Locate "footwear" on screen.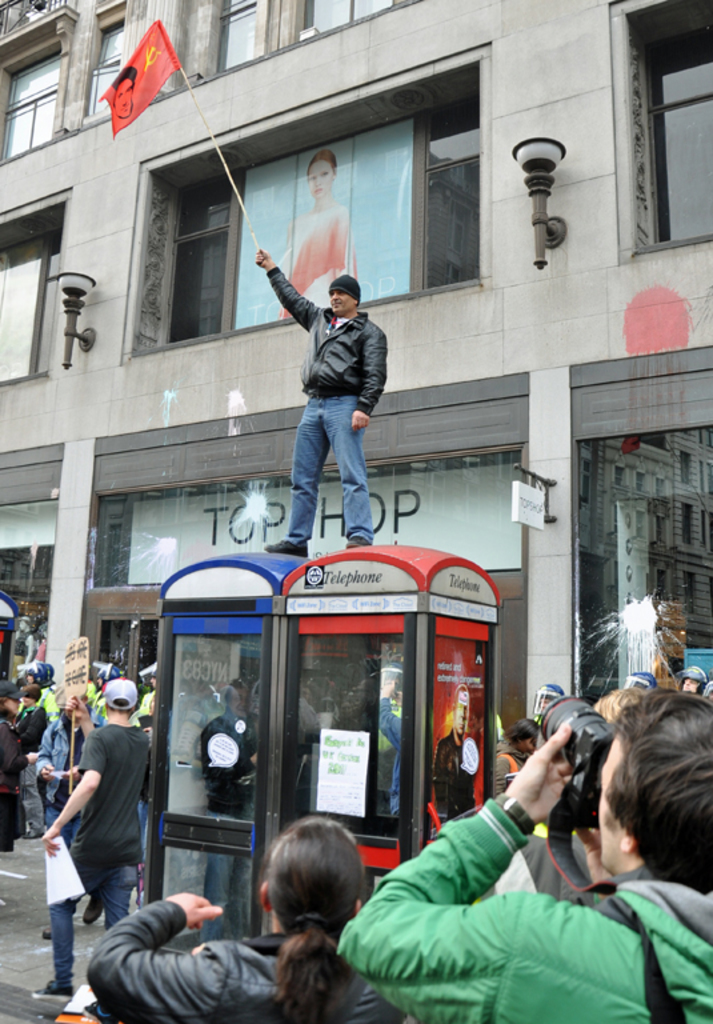
On screen at [x1=263, y1=541, x2=308, y2=561].
